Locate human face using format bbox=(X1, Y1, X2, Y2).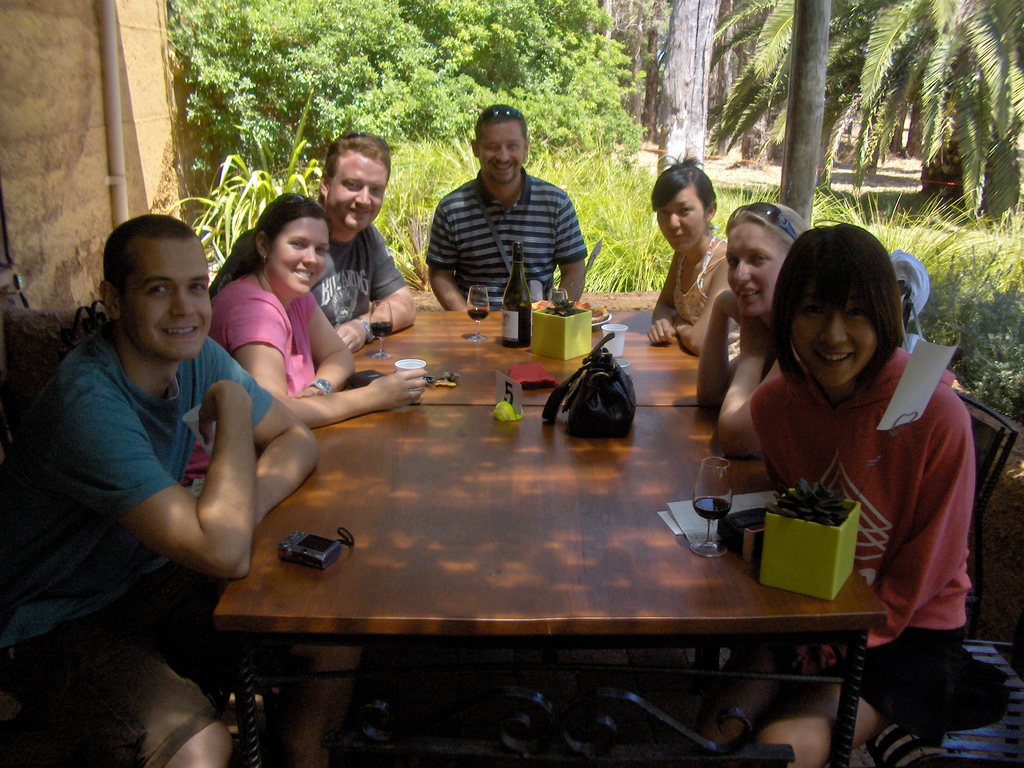
bbox=(327, 149, 393, 230).
